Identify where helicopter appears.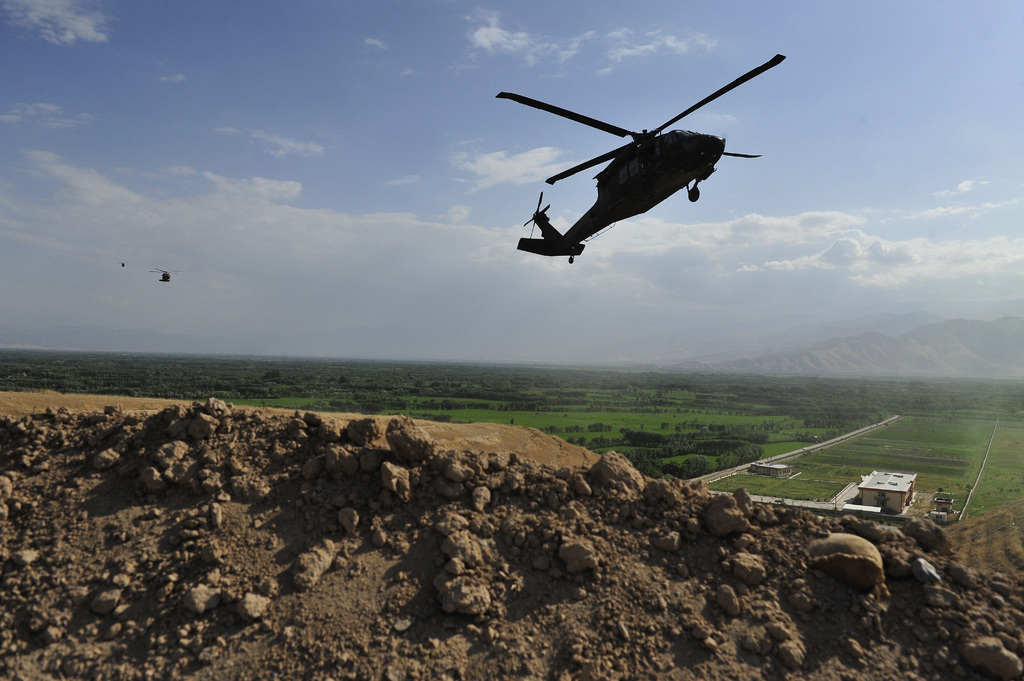
Appears at pyautogui.locateOnScreen(149, 267, 184, 284).
